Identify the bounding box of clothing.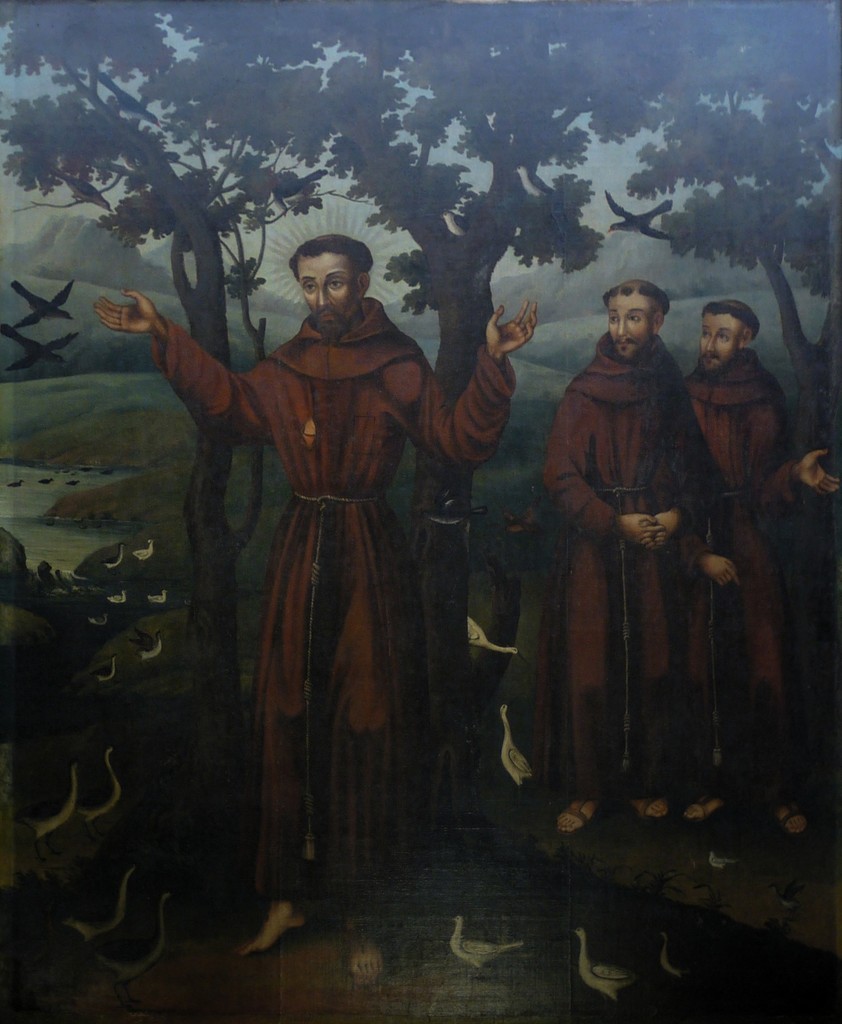
bbox(533, 330, 741, 806).
